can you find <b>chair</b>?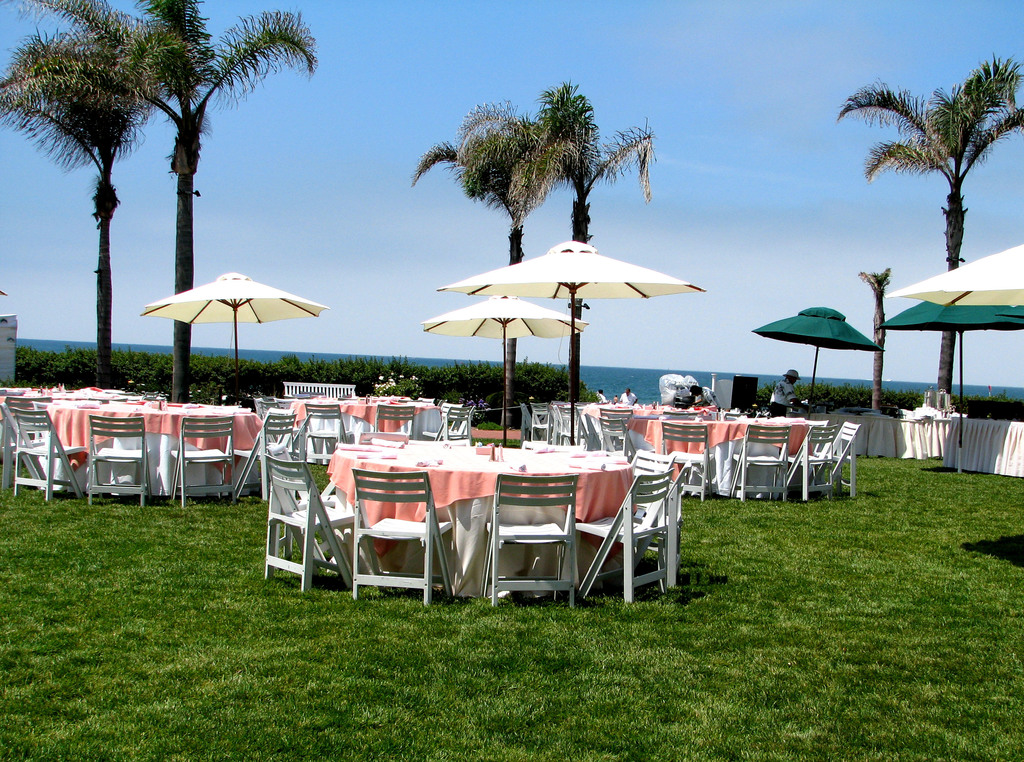
Yes, bounding box: x1=6, y1=410, x2=92, y2=512.
